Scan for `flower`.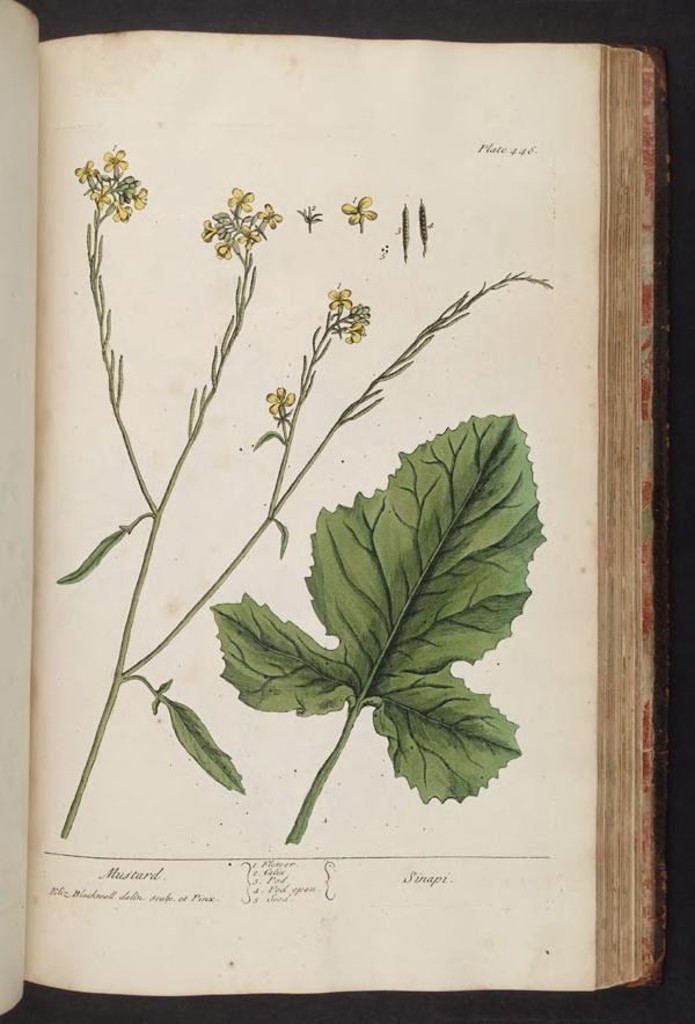
Scan result: 214, 240, 227, 259.
